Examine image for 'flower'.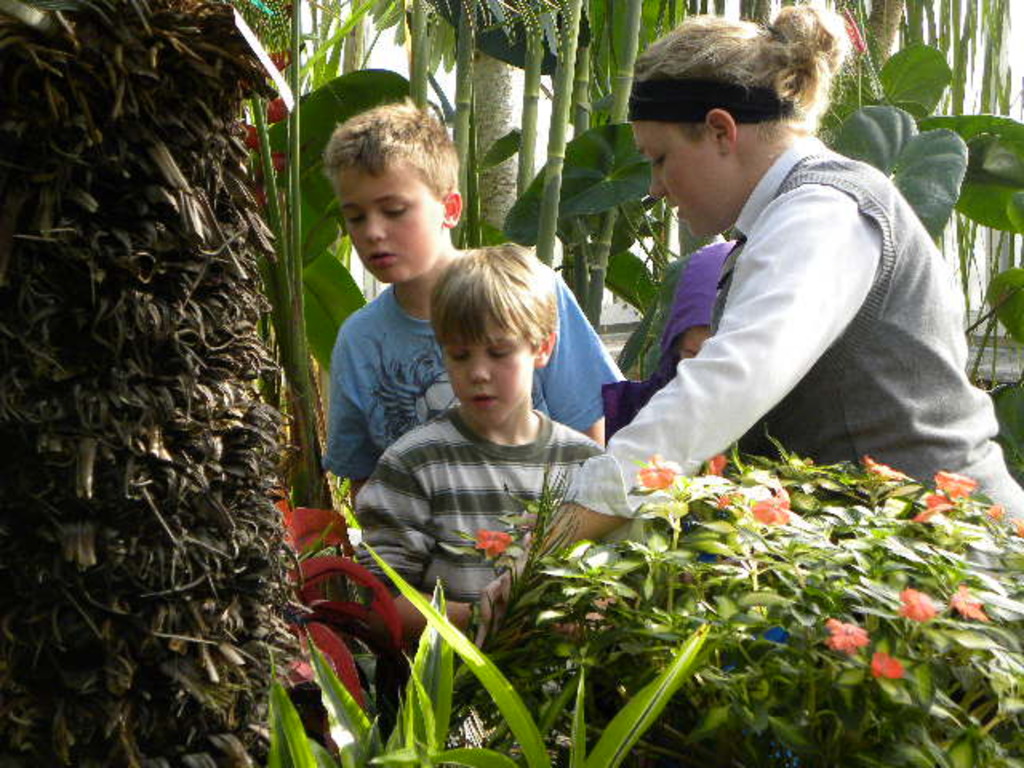
Examination result: 701:450:730:478.
